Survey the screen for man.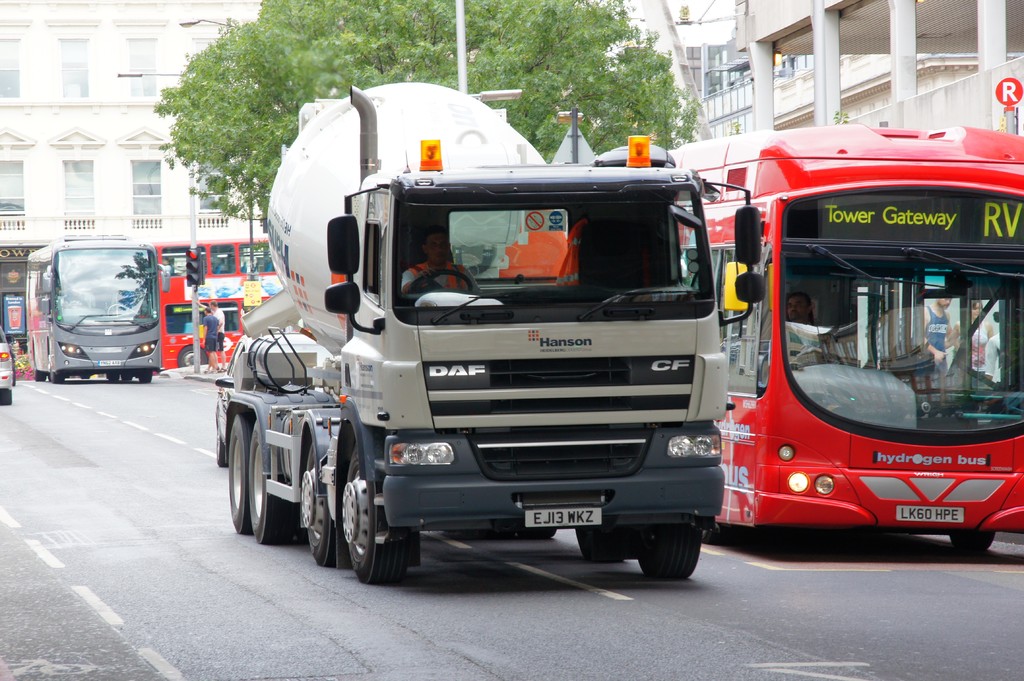
Survey found: locate(922, 297, 959, 372).
